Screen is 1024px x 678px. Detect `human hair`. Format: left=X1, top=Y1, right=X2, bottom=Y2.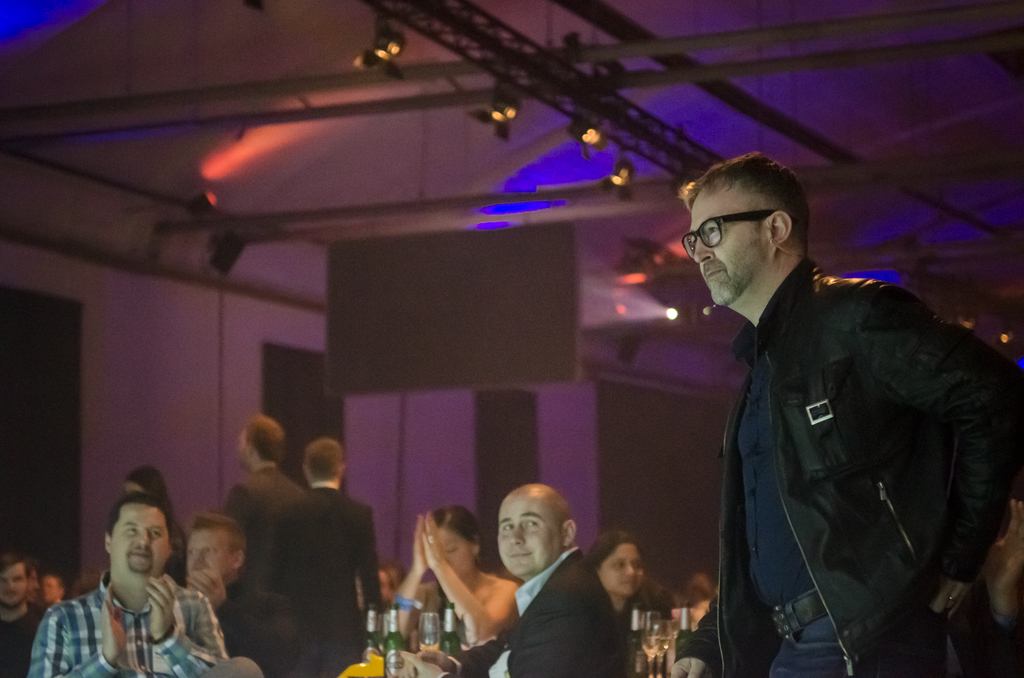
left=124, top=464, right=161, bottom=501.
